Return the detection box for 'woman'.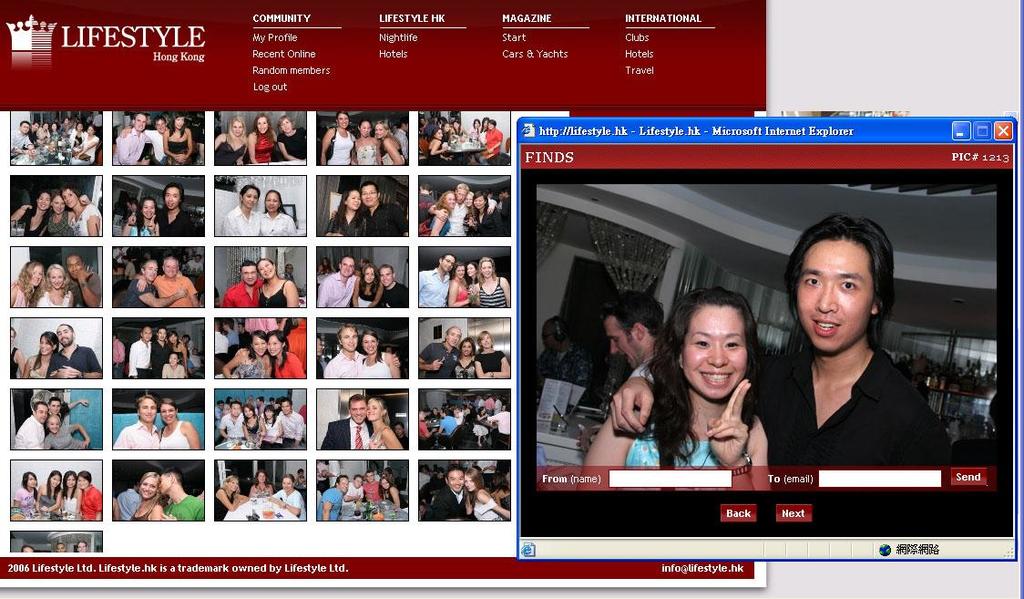
pyautogui.locateOnScreen(7, 329, 26, 377).
